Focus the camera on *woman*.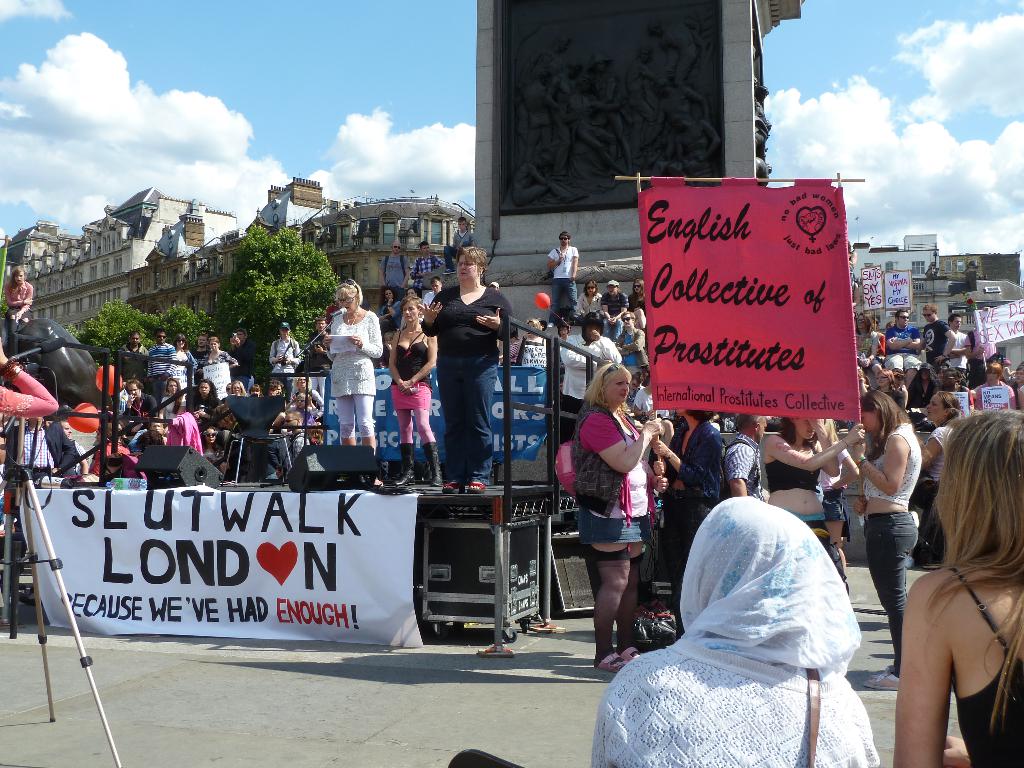
Focus region: x1=508 y1=318 x2=547 y2=367.
